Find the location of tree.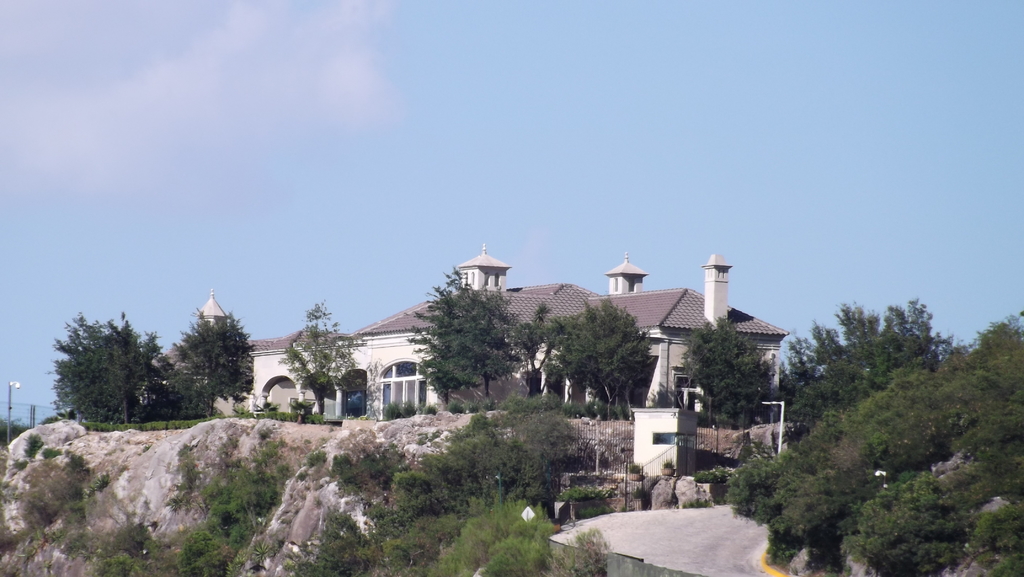
Location: (x1=677, y1=315, x2=773, y2=437).
